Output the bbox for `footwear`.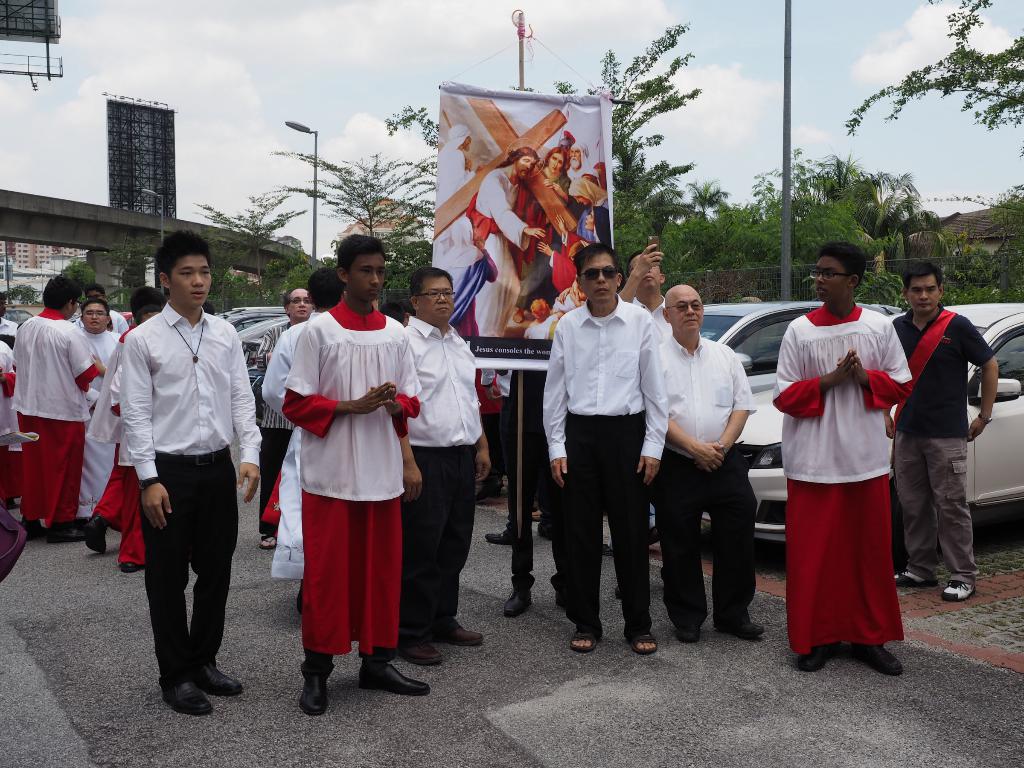
<bbox>440, 621, 486, 651</bbox>.
